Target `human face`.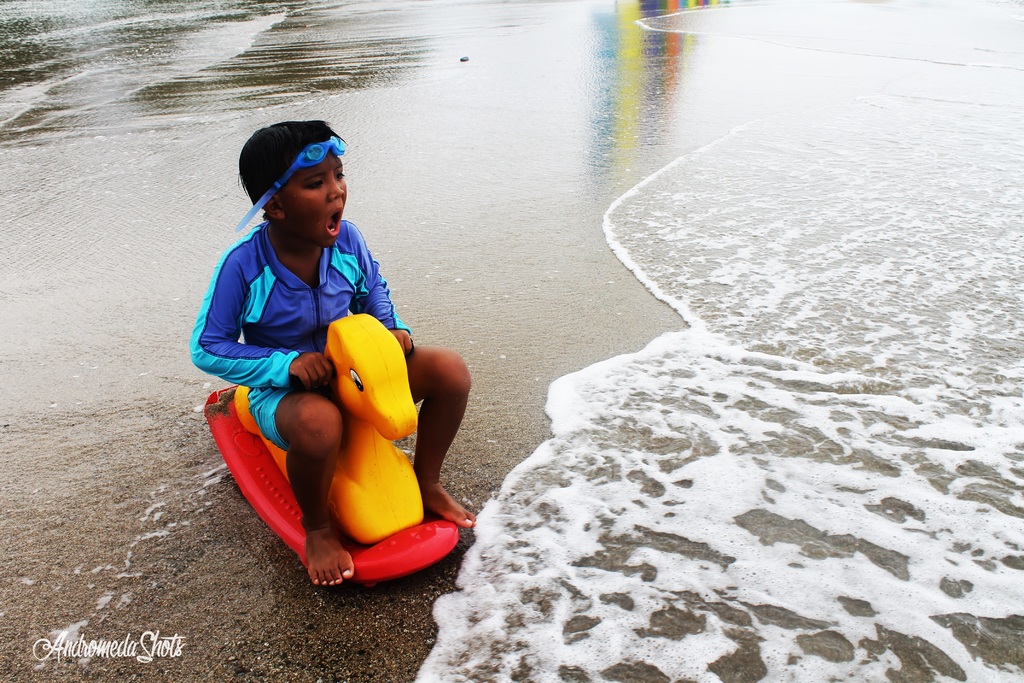
Target region: select_region(285, 148, 346, 247).
